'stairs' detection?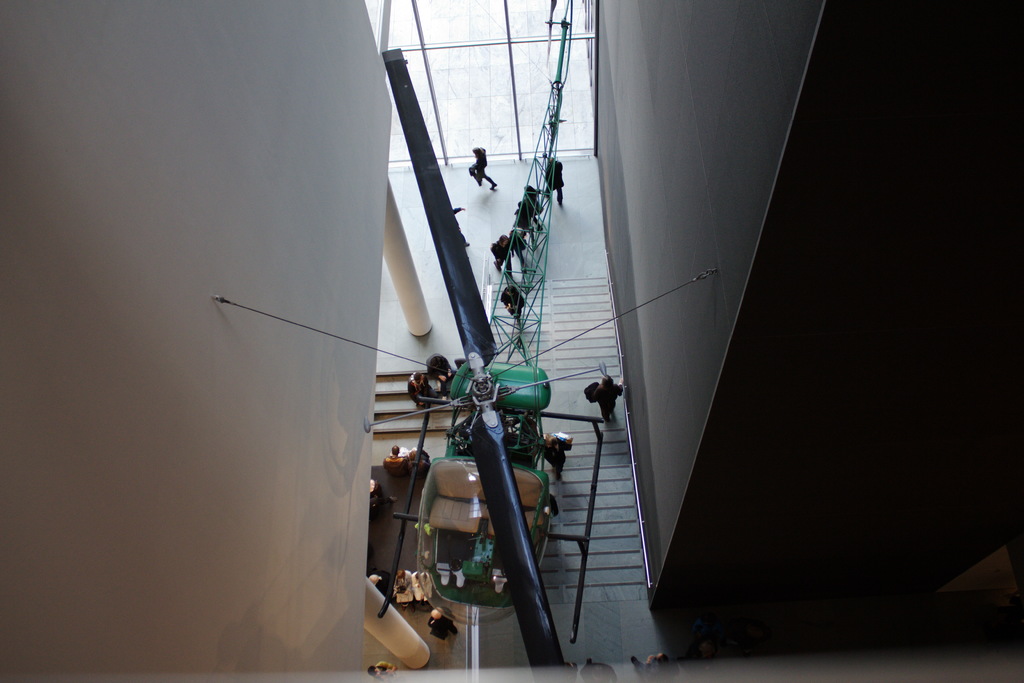
crop(370, 368, 480, 443)
